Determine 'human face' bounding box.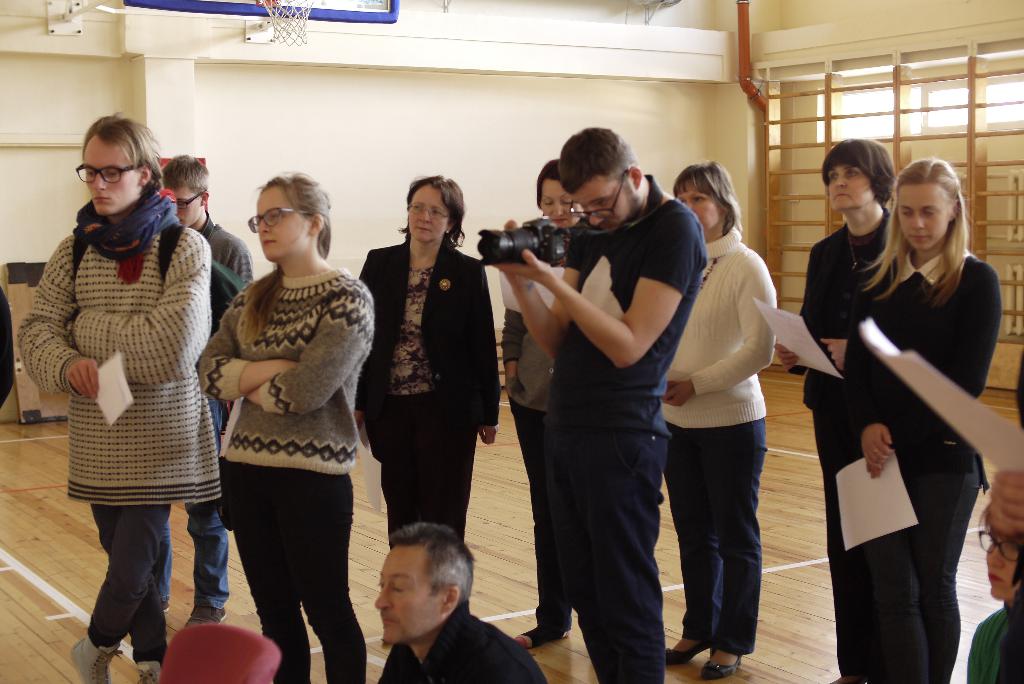
Determined: bbox(538, 180, 576, 216).
